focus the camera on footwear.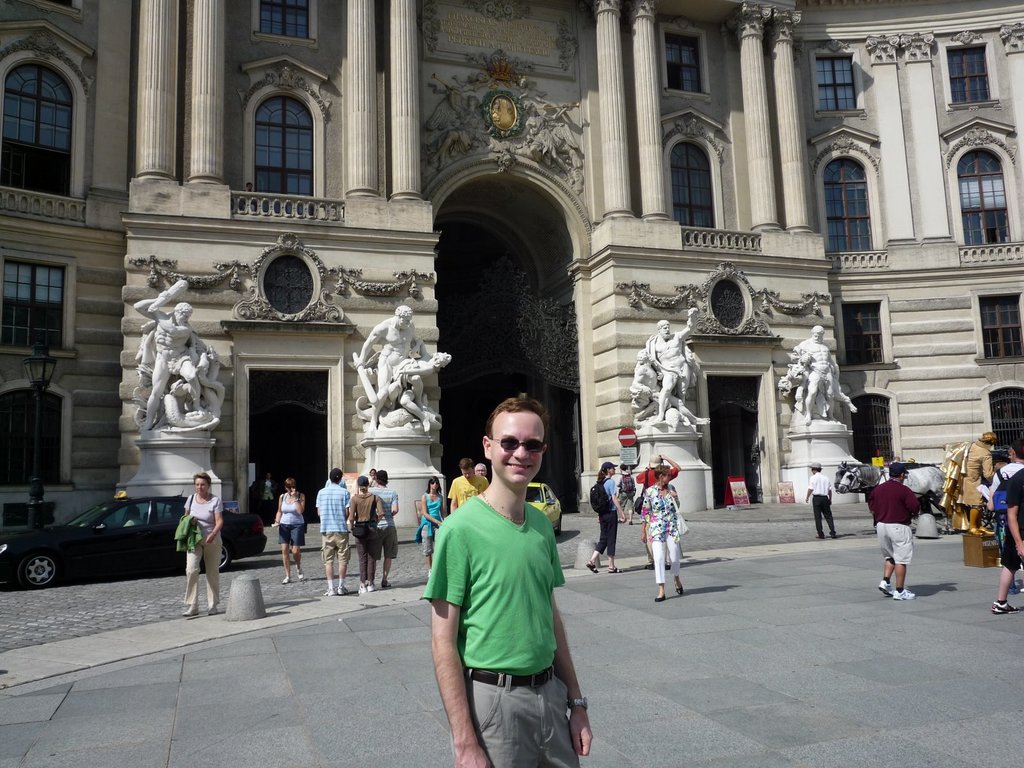
Focus region: (890,584,917,600).
